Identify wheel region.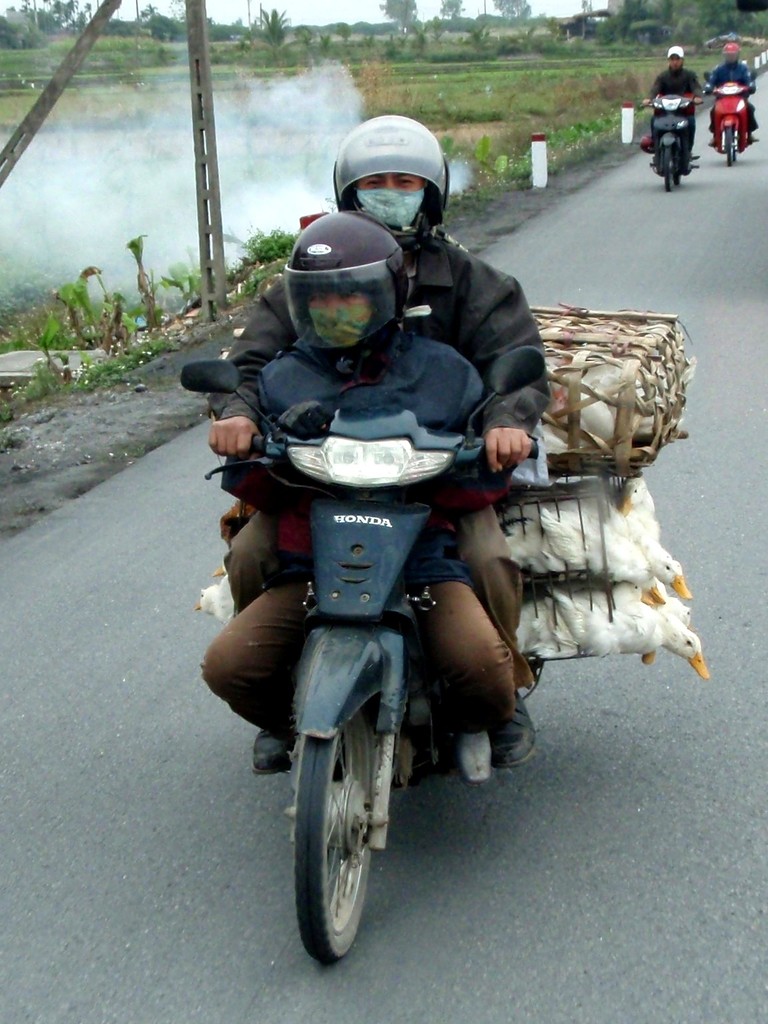
Region: rect(670, 170, 686, 184).
